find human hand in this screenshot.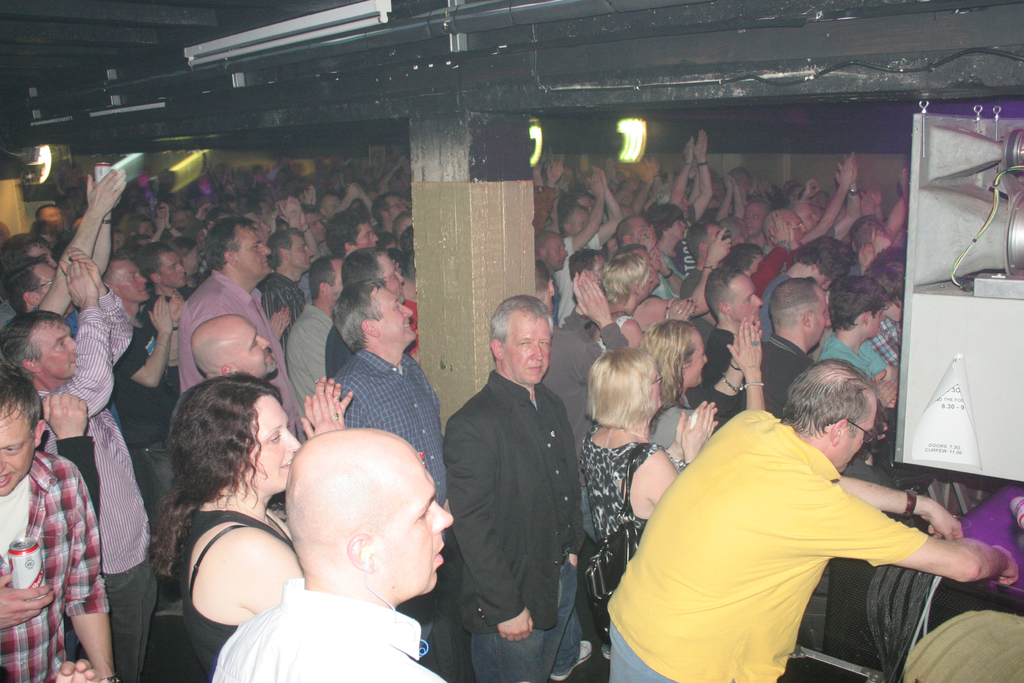
The bounding box for human hand is <box>284,199,300,230</box>.
